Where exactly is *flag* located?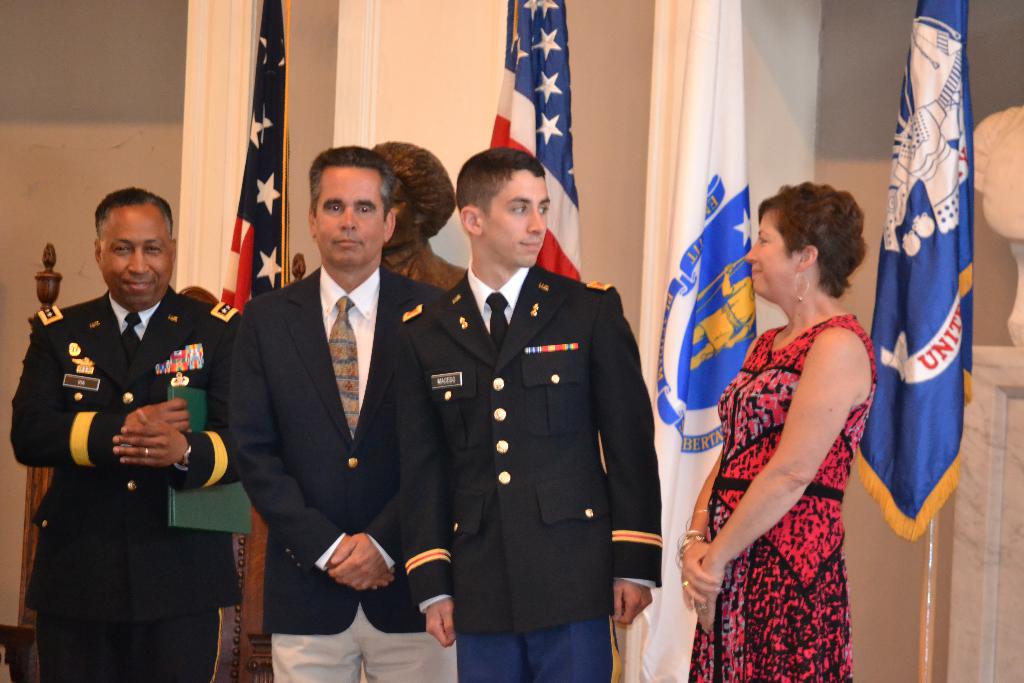
Its bounding box is <bbox>222, 0, 294, 488</bbox>.
